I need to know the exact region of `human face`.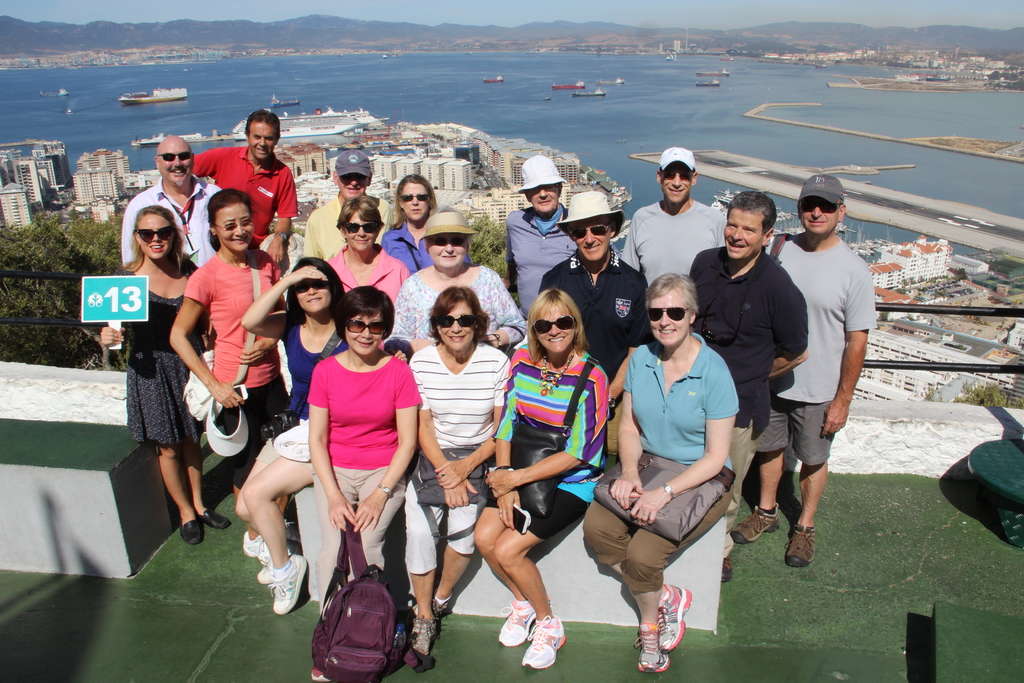
Region: <region>345, 213, 381, 252</region>.
